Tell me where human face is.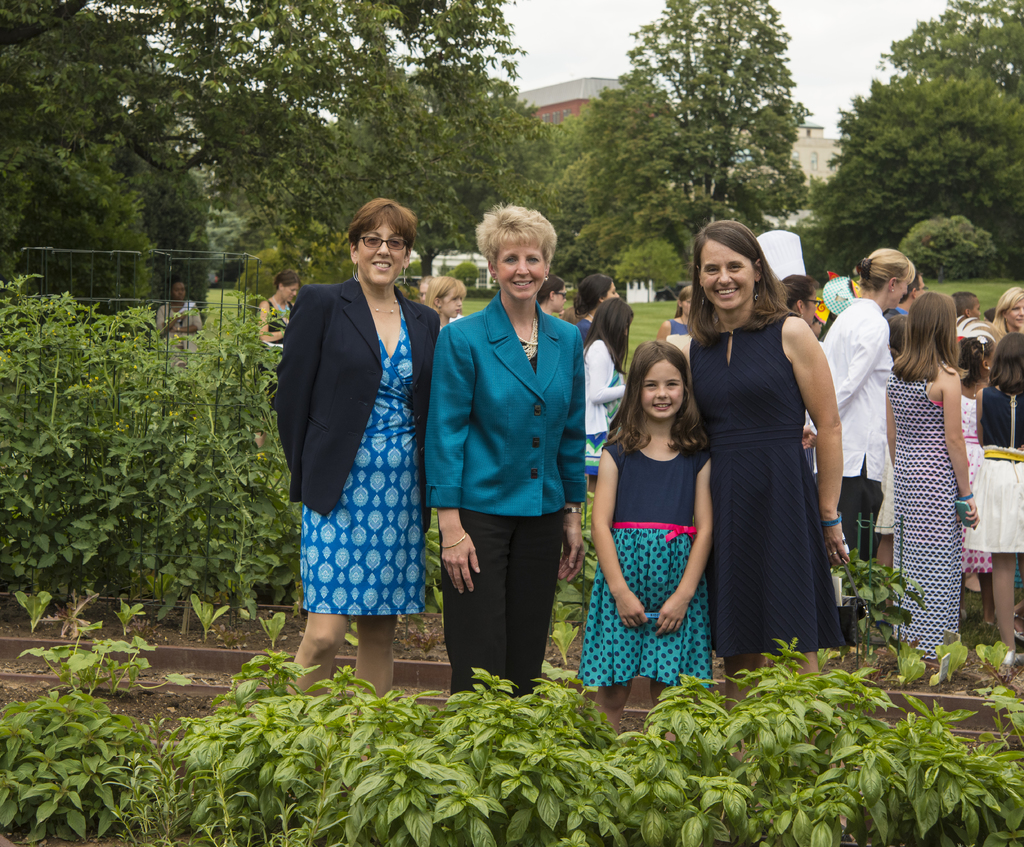
human face is at [left=553, top=284, right=567, bottom=312].
